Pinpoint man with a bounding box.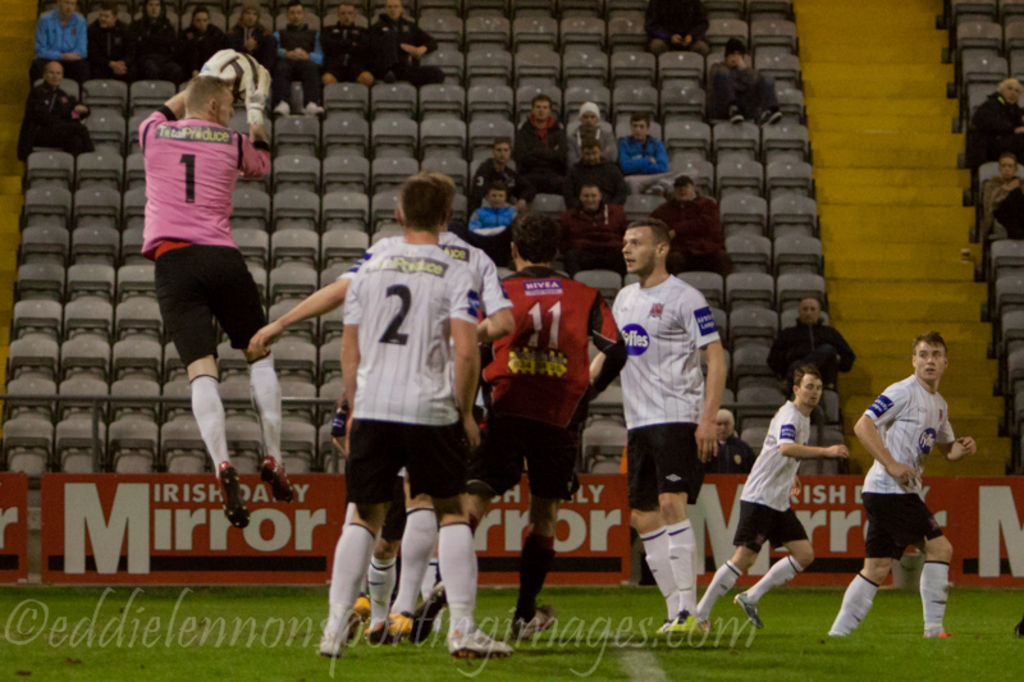
rect(568, 93, 614, 169).
